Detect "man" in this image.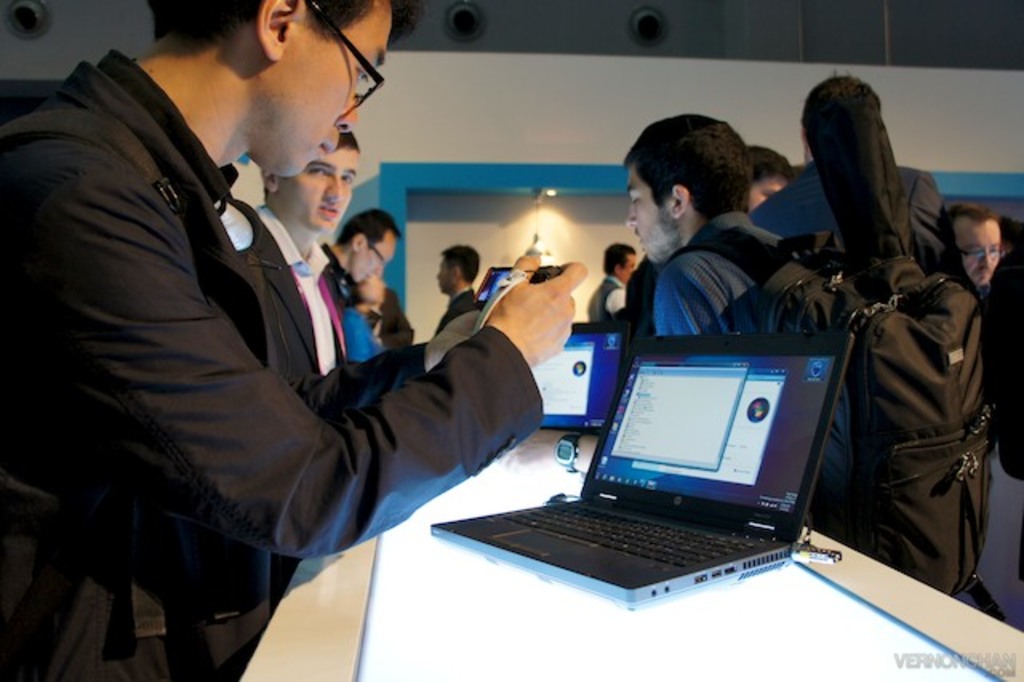
Detection: [left=750, top=146, right=792, bottom=216].
